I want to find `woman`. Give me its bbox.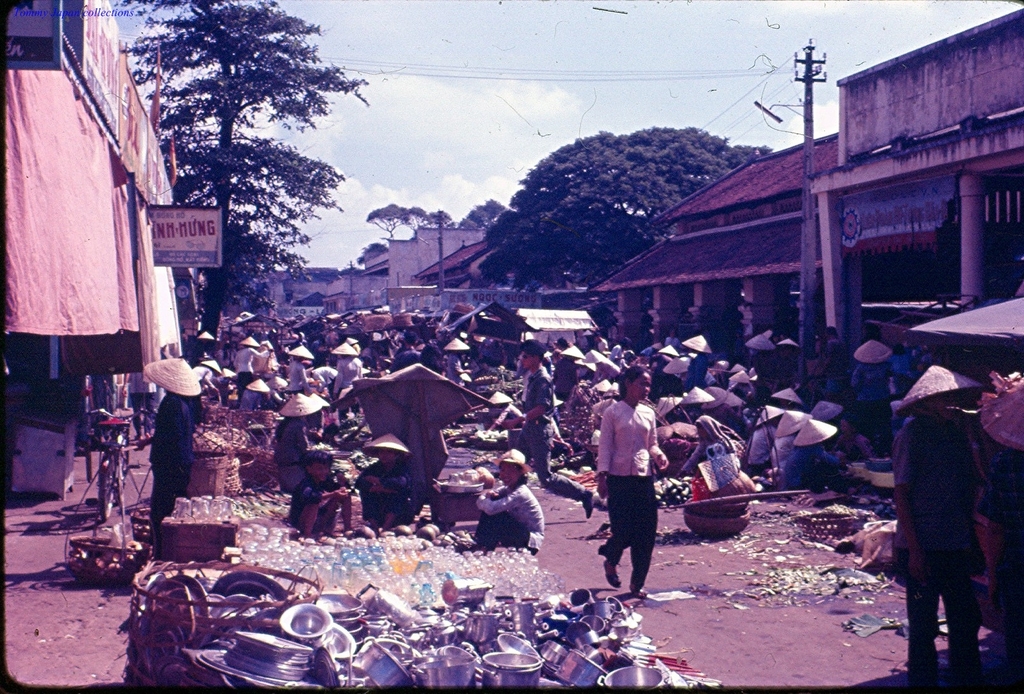
{"left": 469, "top": 446, "right": 540, "bottom": 560}.
